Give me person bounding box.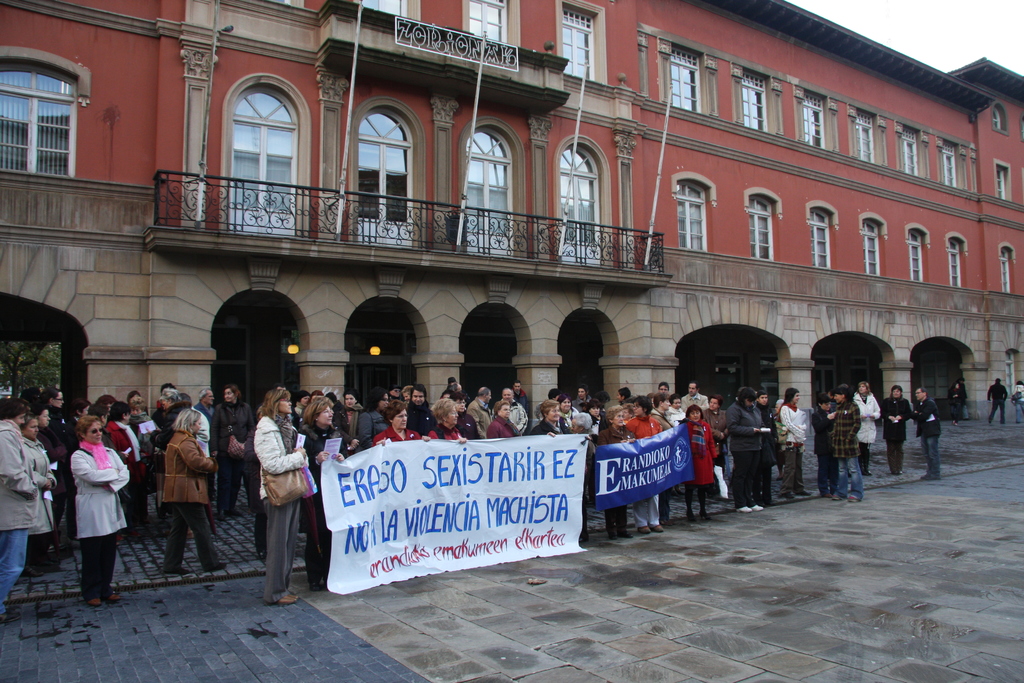
<region>954, 379, 973, 418</region>.
